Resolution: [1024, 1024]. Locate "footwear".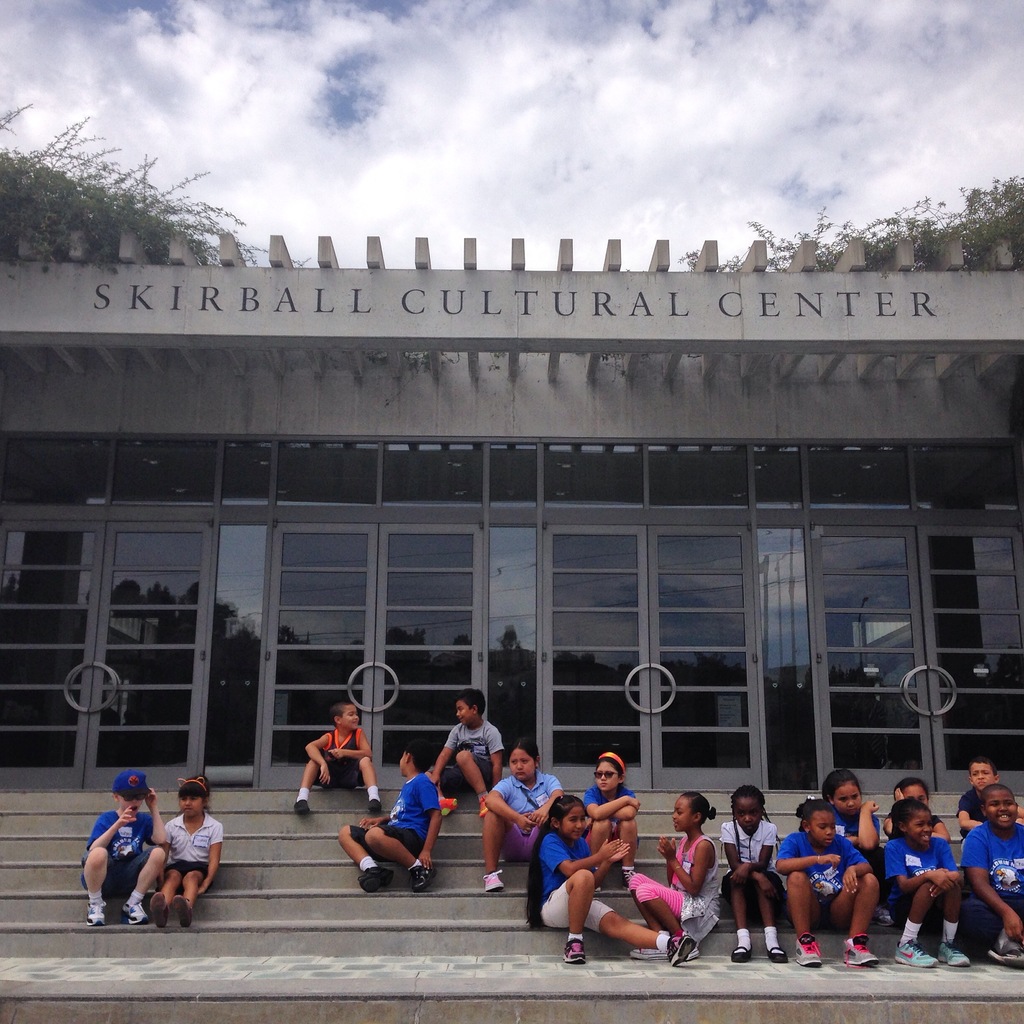
x1=733, y1=941, x2=753, y2=964.
